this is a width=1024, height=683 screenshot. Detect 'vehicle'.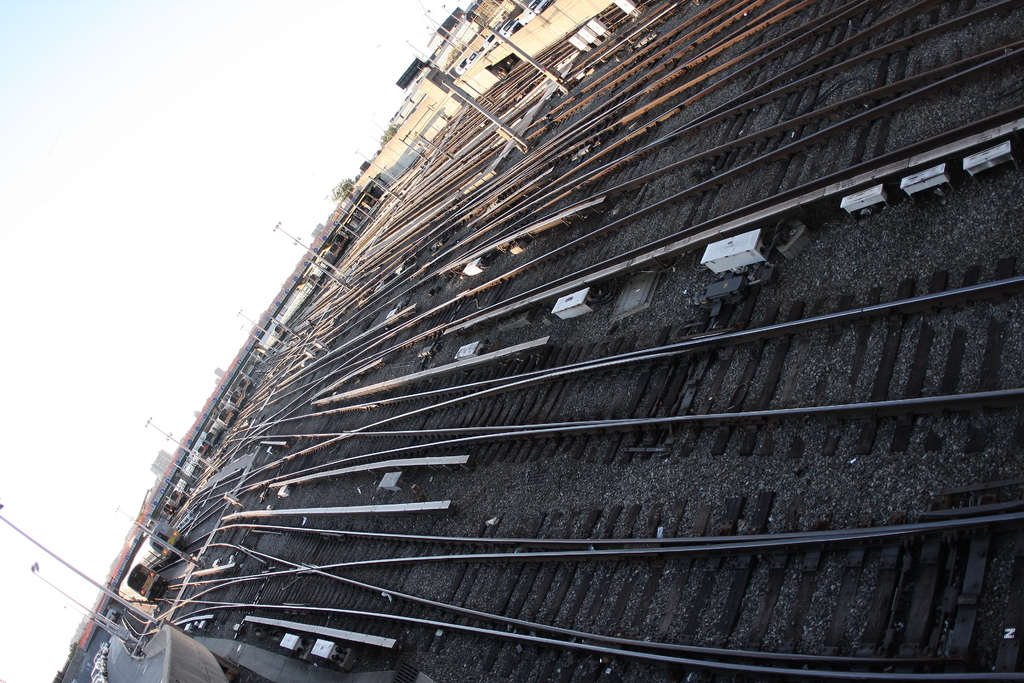
273, 242, 339, 326.
